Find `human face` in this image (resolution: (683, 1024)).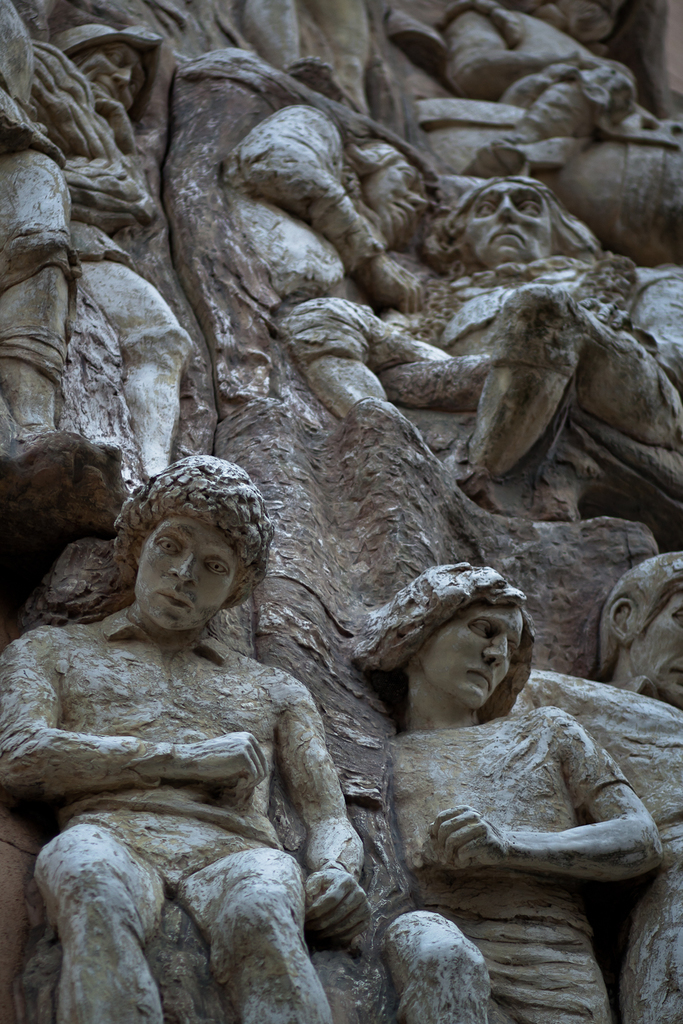
{"x1": 466, "y1": 178, "x2": 551, "y2": 267}.
